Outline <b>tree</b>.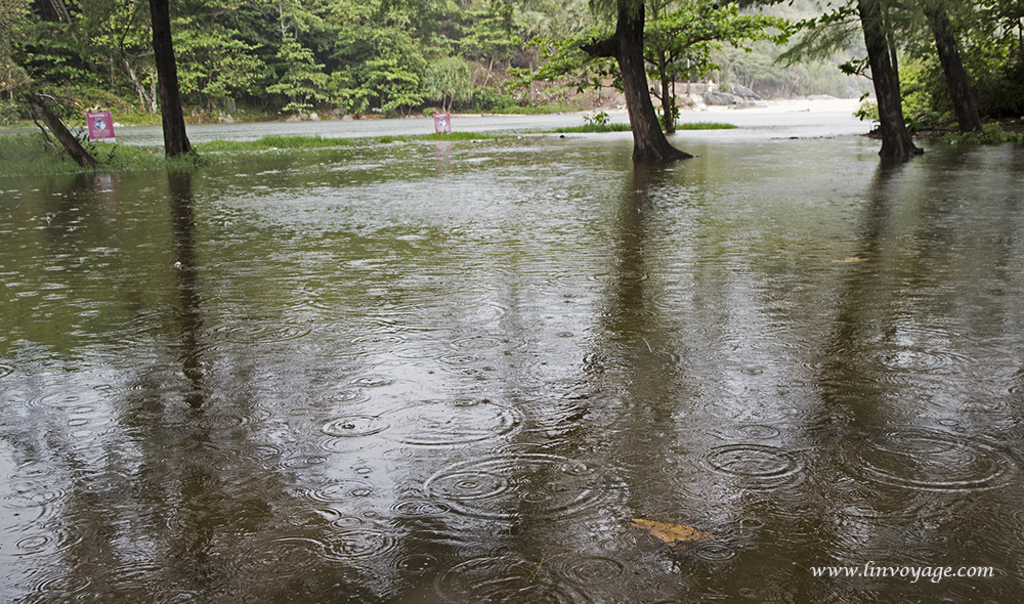
Outline: {"x1": 0, "y1": 0, "x2": 109, "y2": 168}.
